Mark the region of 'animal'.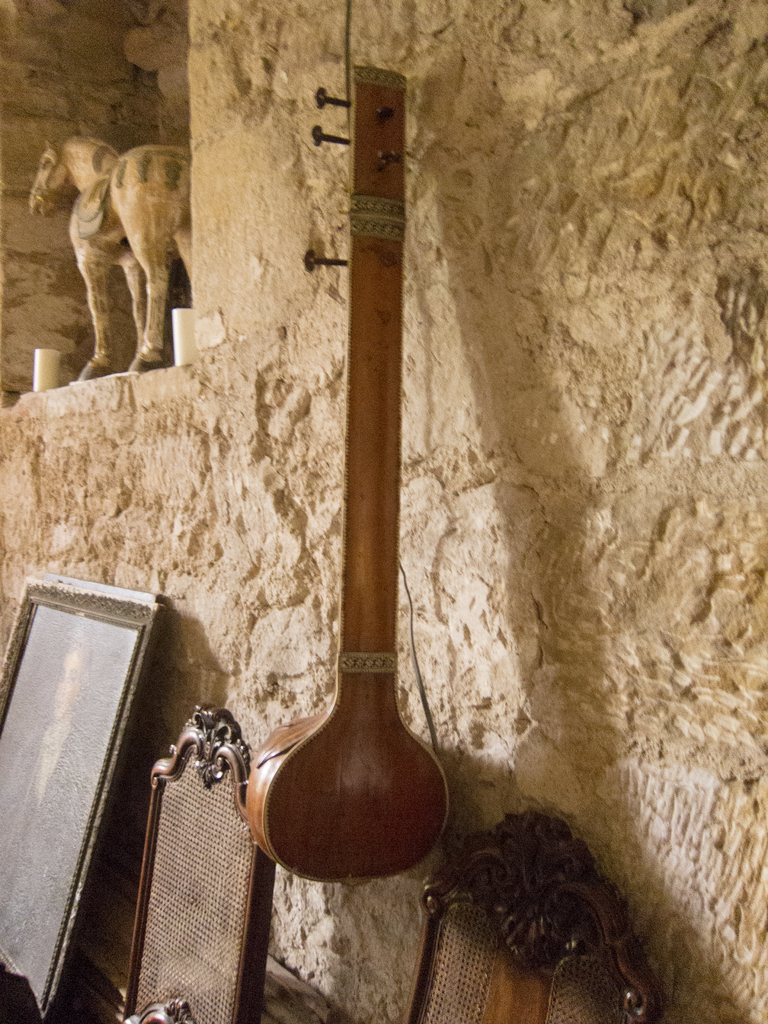
Region: (31,132,186,386).
